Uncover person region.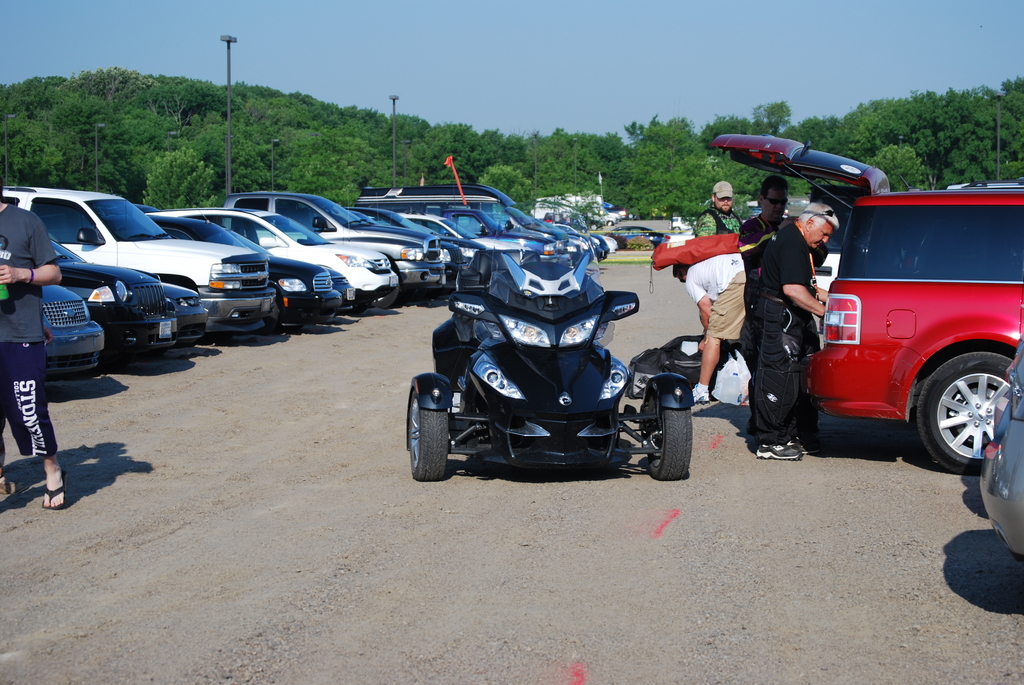
Uncovered: bbox(1, 155, 67, 508).
